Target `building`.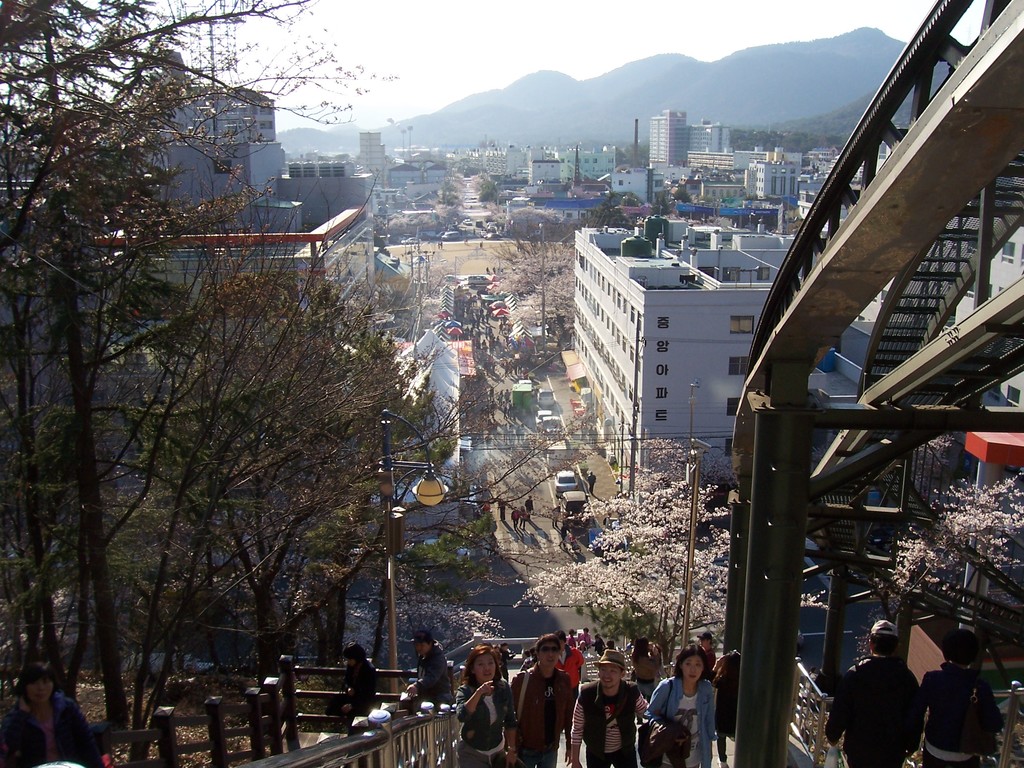
Target region: [x1=561, y1=204, x2=848, y2=499].
